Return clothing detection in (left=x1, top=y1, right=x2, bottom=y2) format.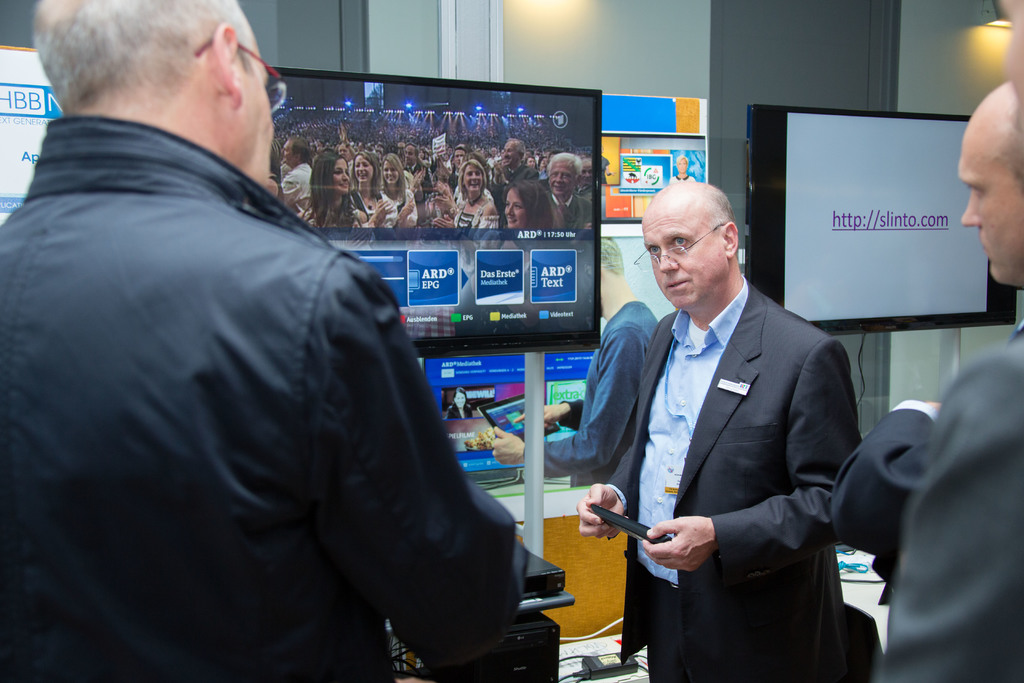
(left=578, top=186, right=595, bottom=199).
